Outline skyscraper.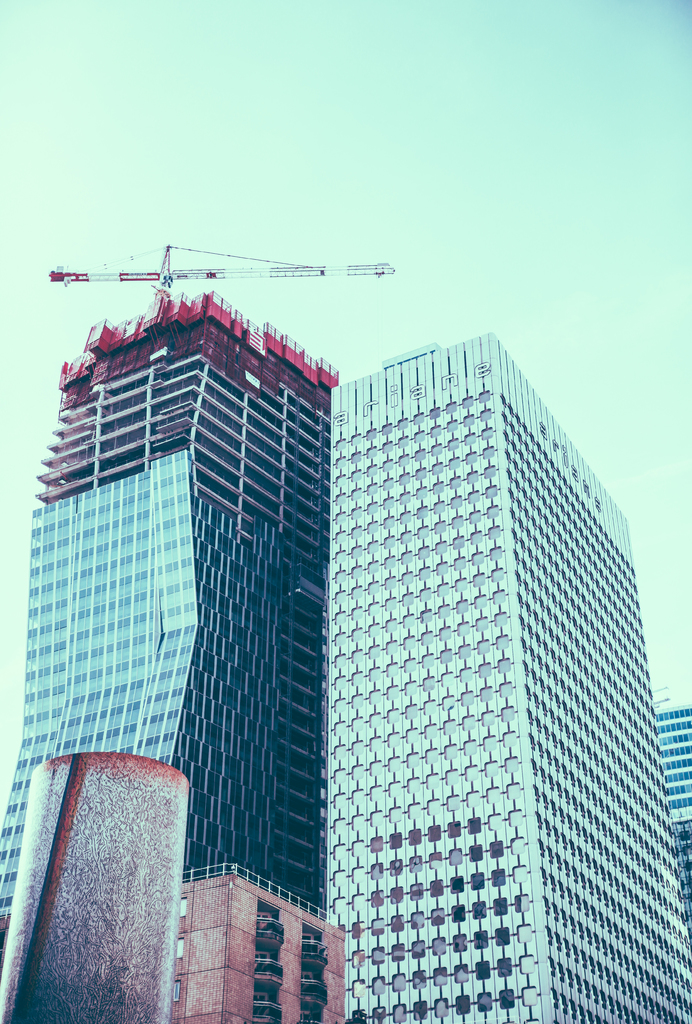
Outline: [33, 242, 356, 1009].
